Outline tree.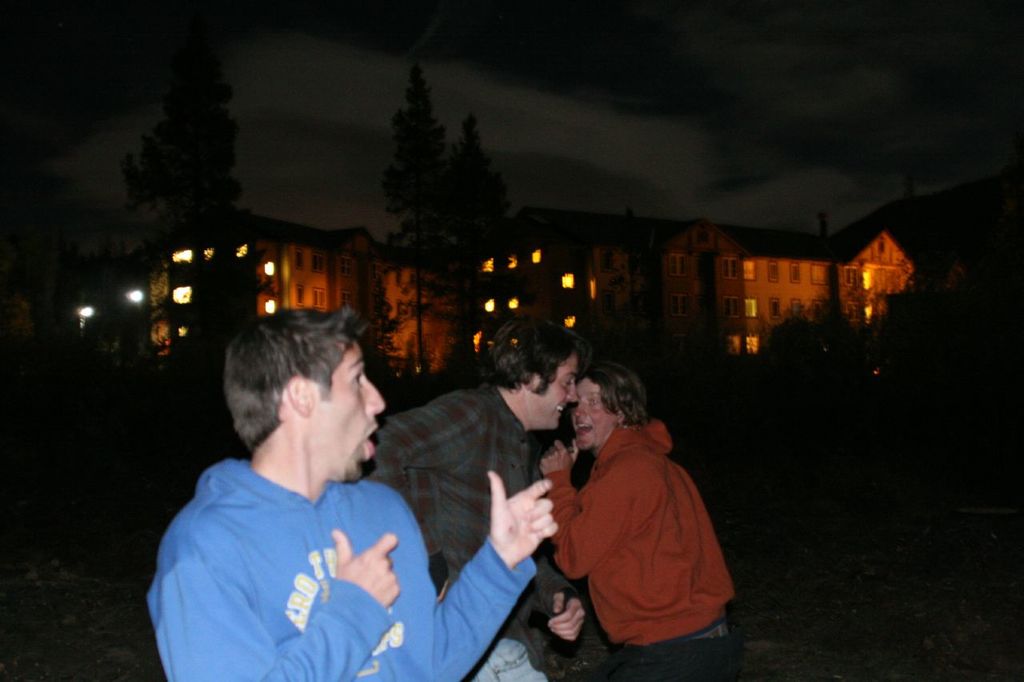
Outline: <bbox>377, 57, 455, 382</bbox>.
